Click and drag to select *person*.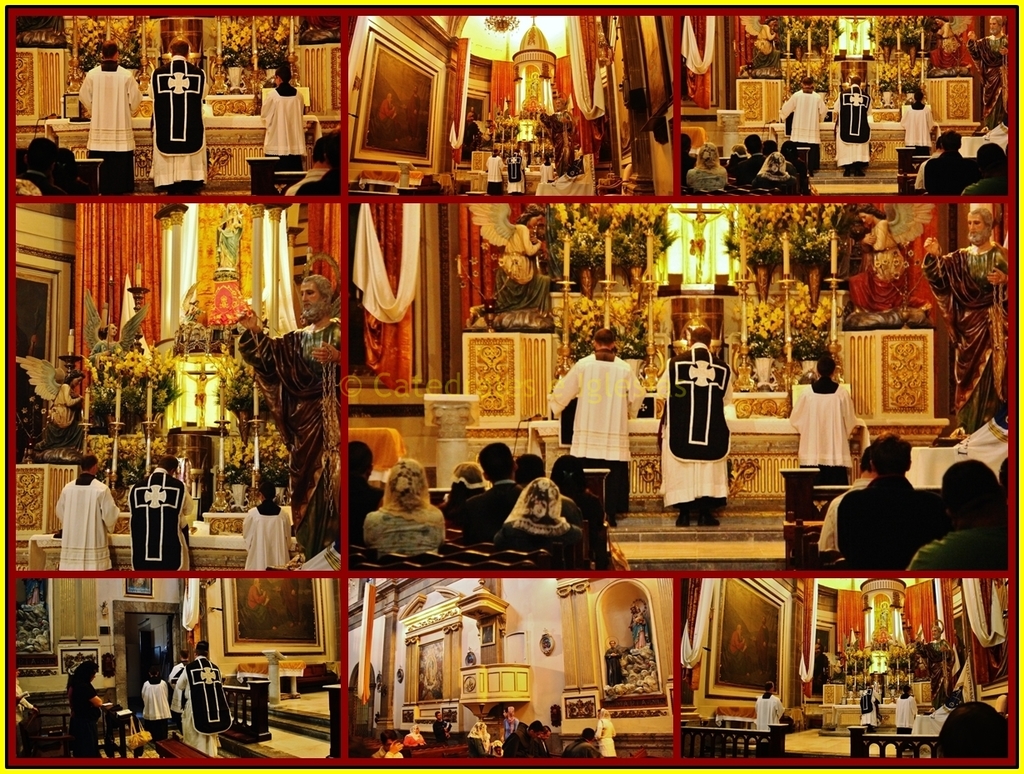
Selection: locate(482, 149, 509, 196).
